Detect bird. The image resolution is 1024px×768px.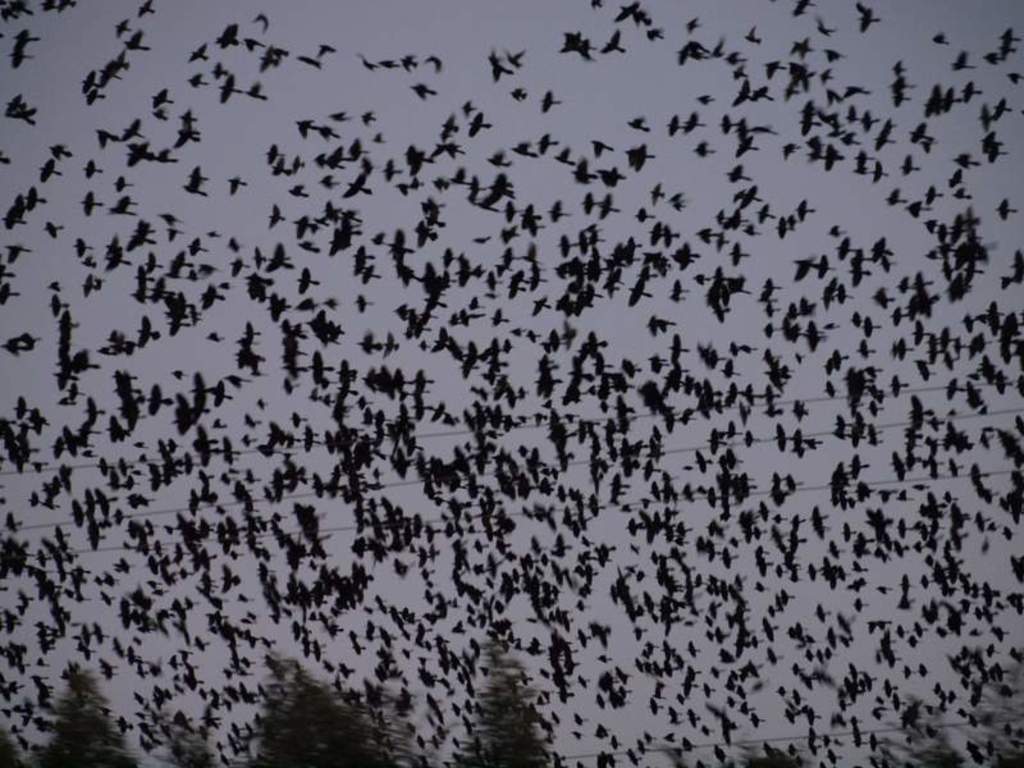
crop(133, 0, 154, 19).
